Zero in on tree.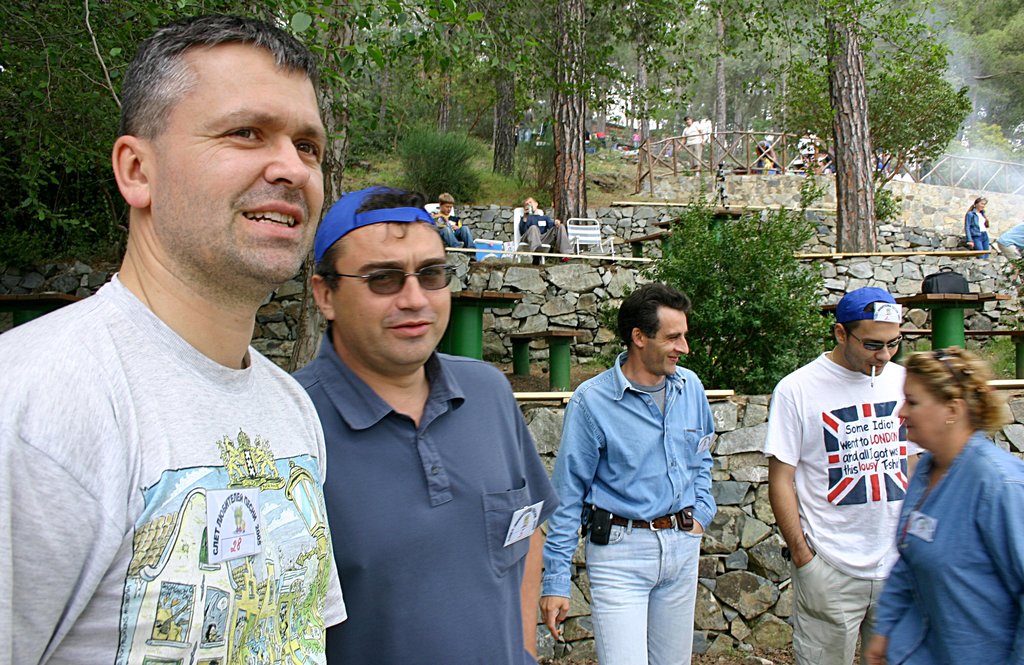
Zeroed in: [643, 163, 847, 399].
